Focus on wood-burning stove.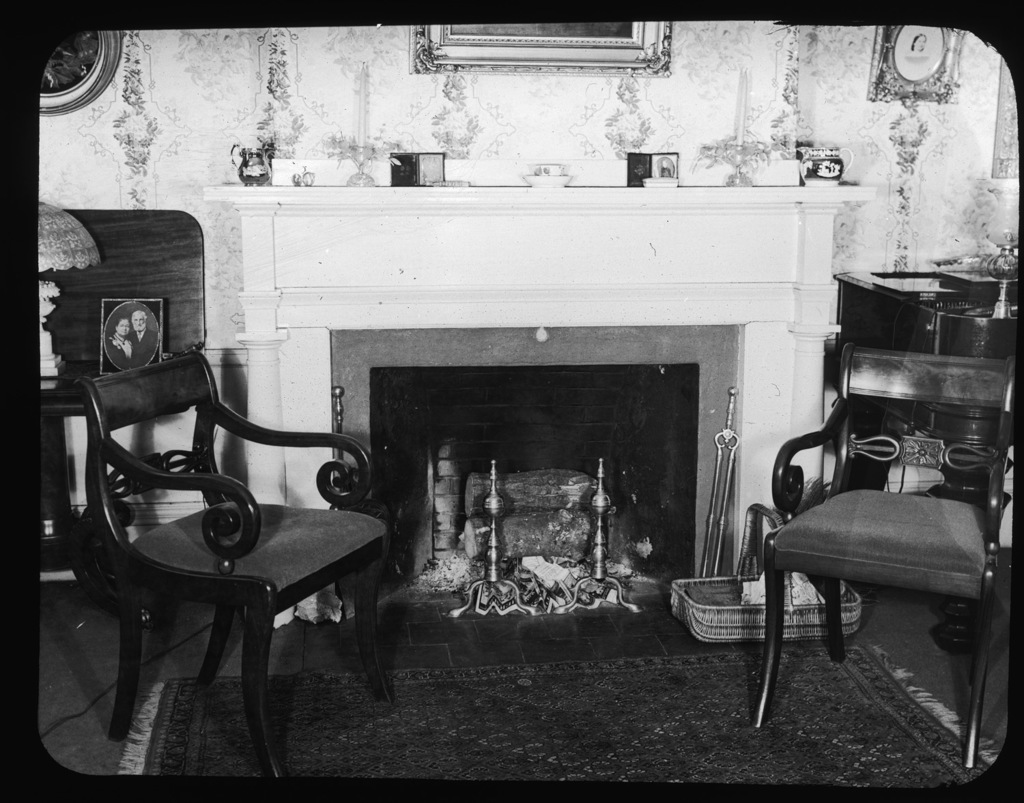
Focused at box=[327, 325, 747, 618].
